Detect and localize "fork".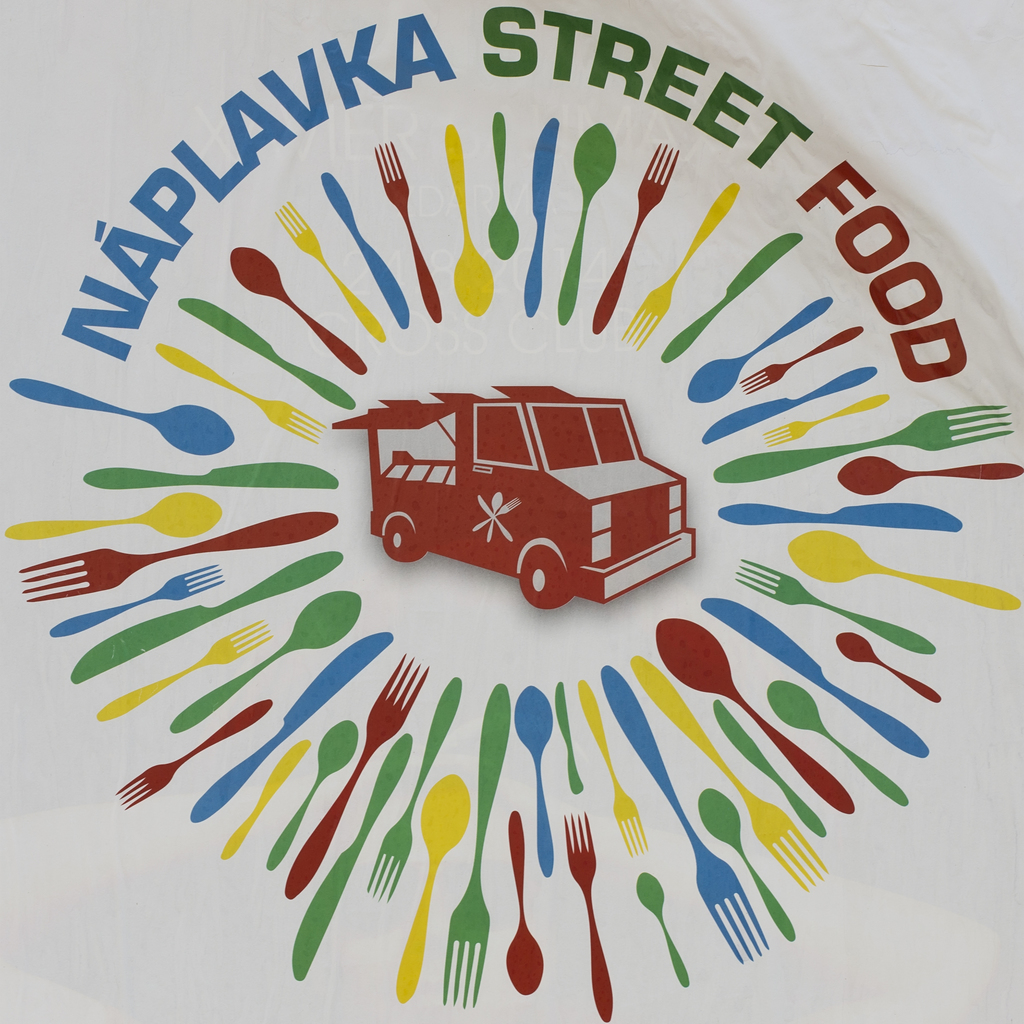
Localized at {"left": 621, "top": 181, "right": 740, "bottom": 350}.
